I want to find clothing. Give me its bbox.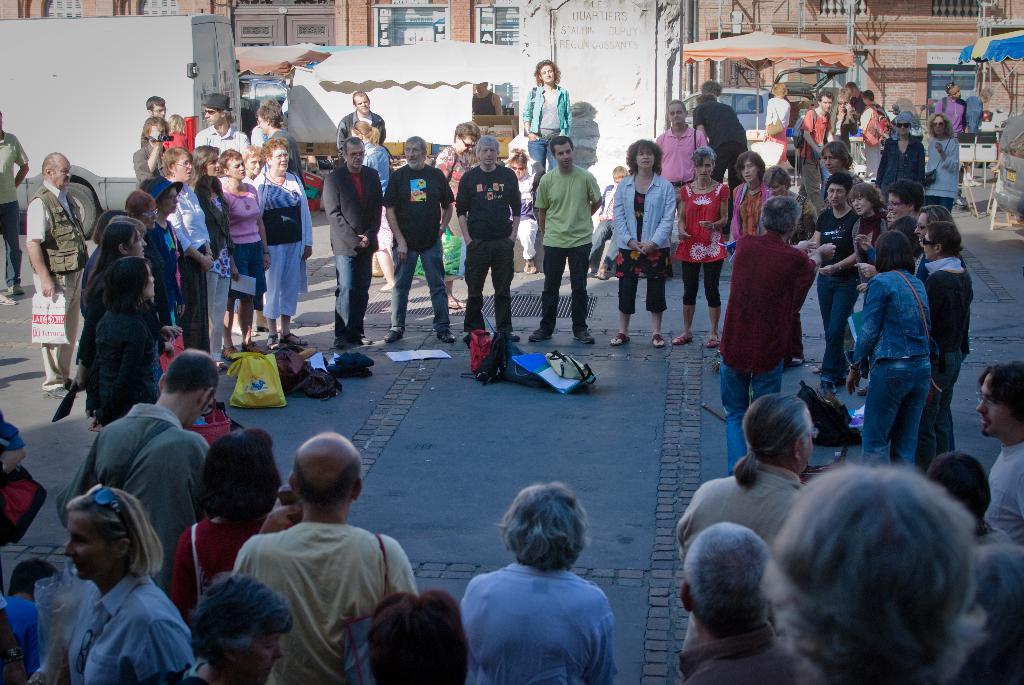
BBox(855, 102, 885, 169).
